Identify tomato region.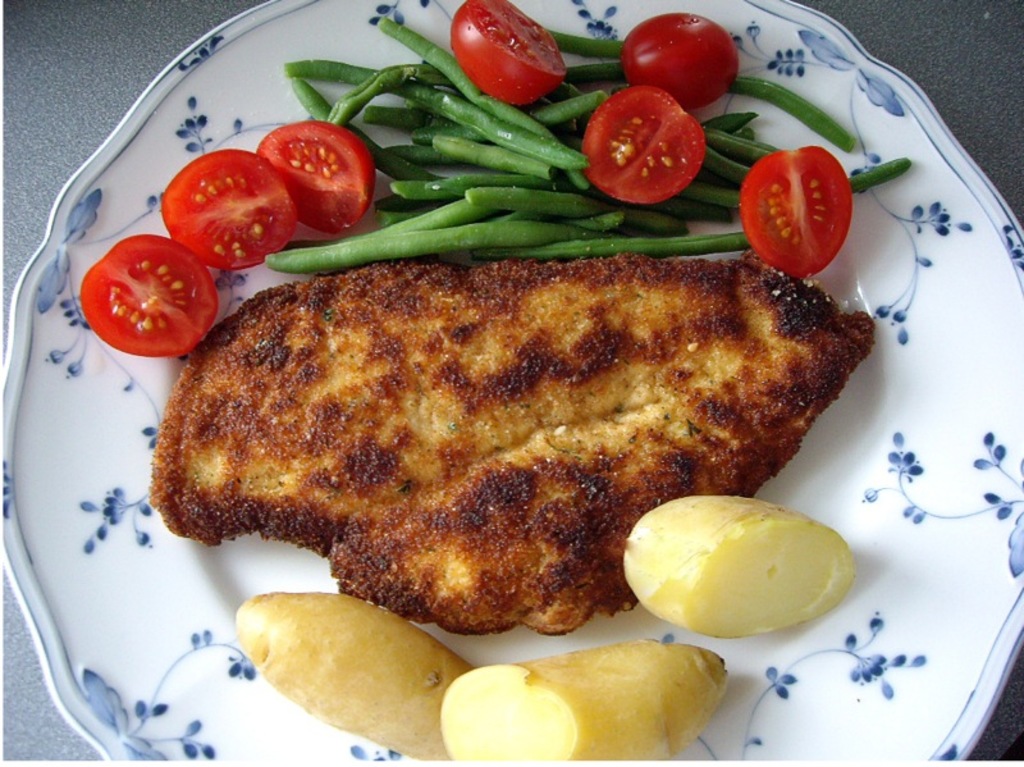
Region: bbox(449, 0, 567, 102).
